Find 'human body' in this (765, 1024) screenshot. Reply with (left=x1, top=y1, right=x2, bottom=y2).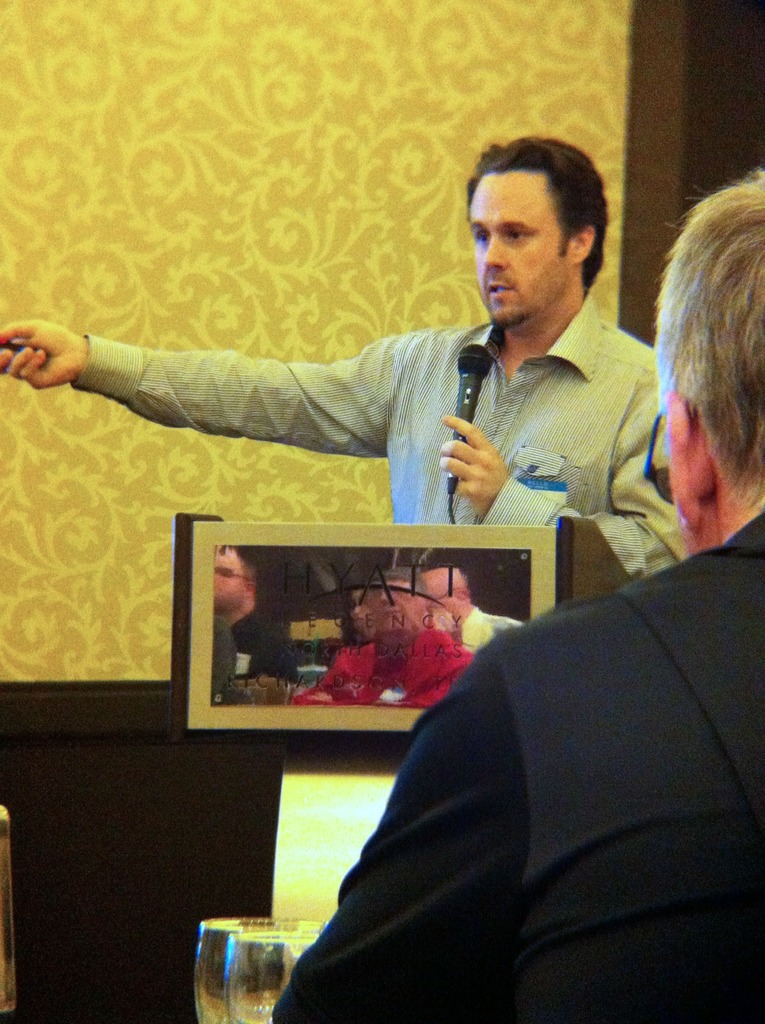
(left=214, top=545, right=298, bottom=682).
